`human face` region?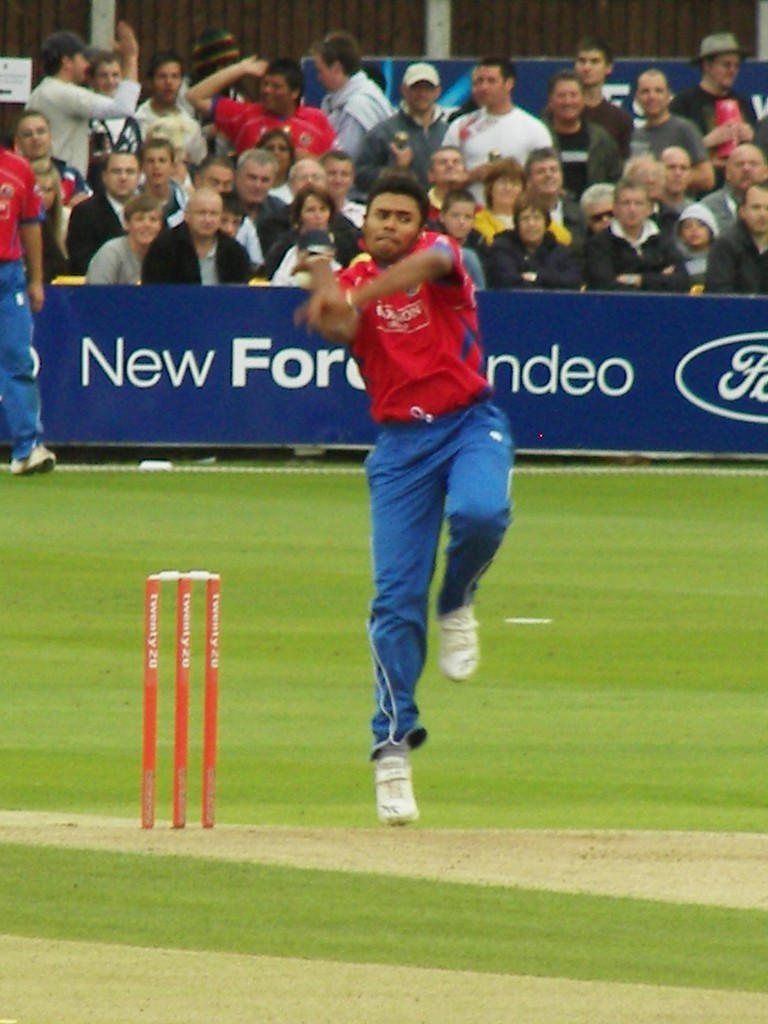
box=[186, 196, 222, 235]
